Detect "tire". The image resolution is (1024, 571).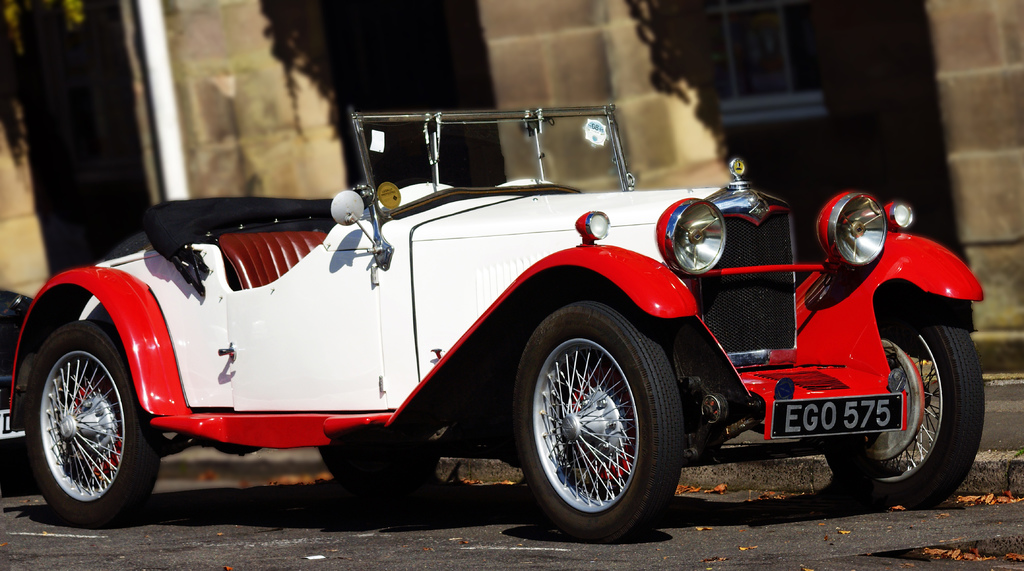
513:300:678:540.
